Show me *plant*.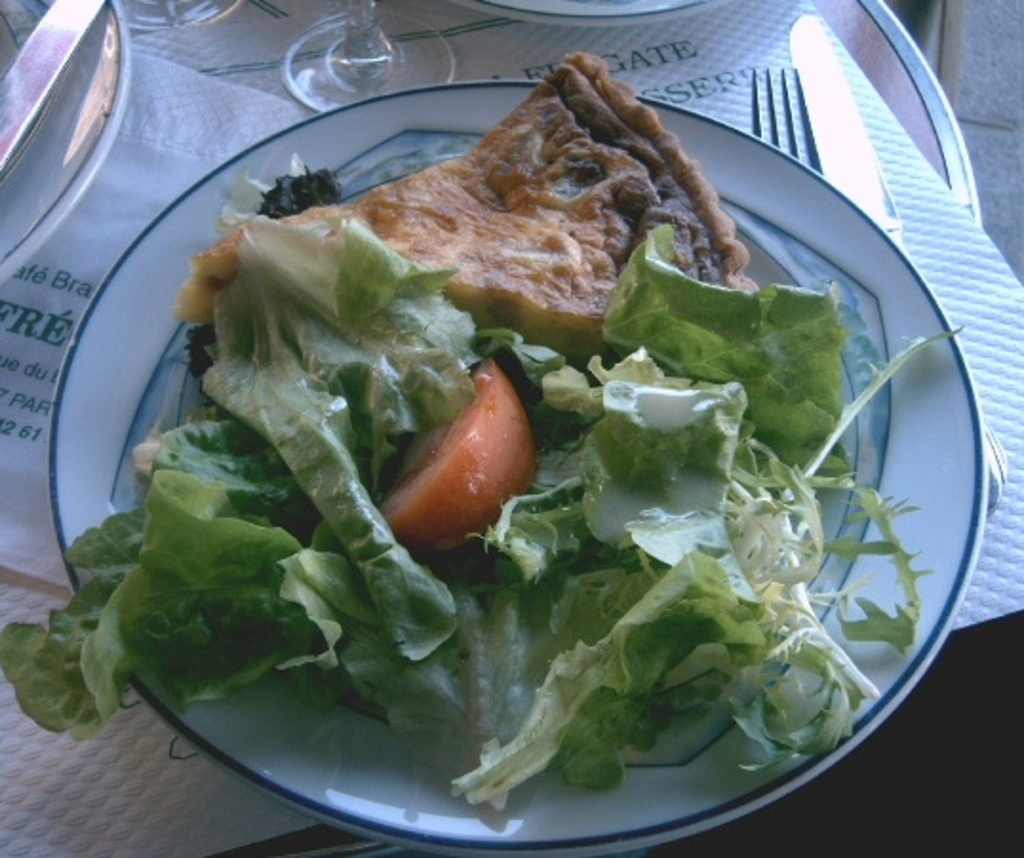
*plant* is here: detection(0, 211, 961, 793).
